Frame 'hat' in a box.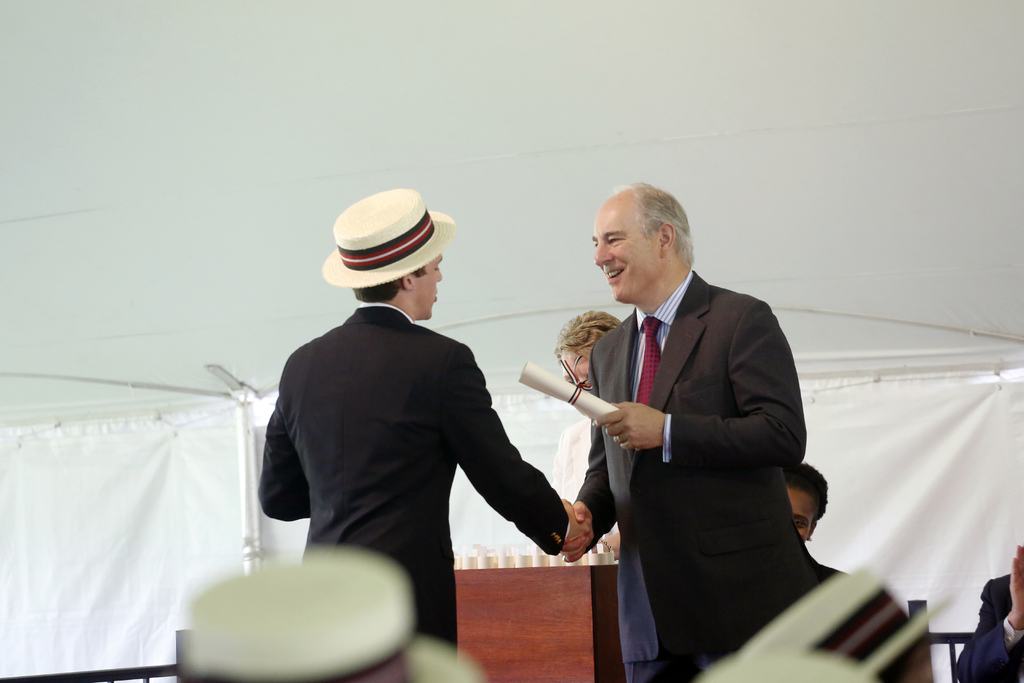
[x1=320, y1=188, x2=456, y2=288].
